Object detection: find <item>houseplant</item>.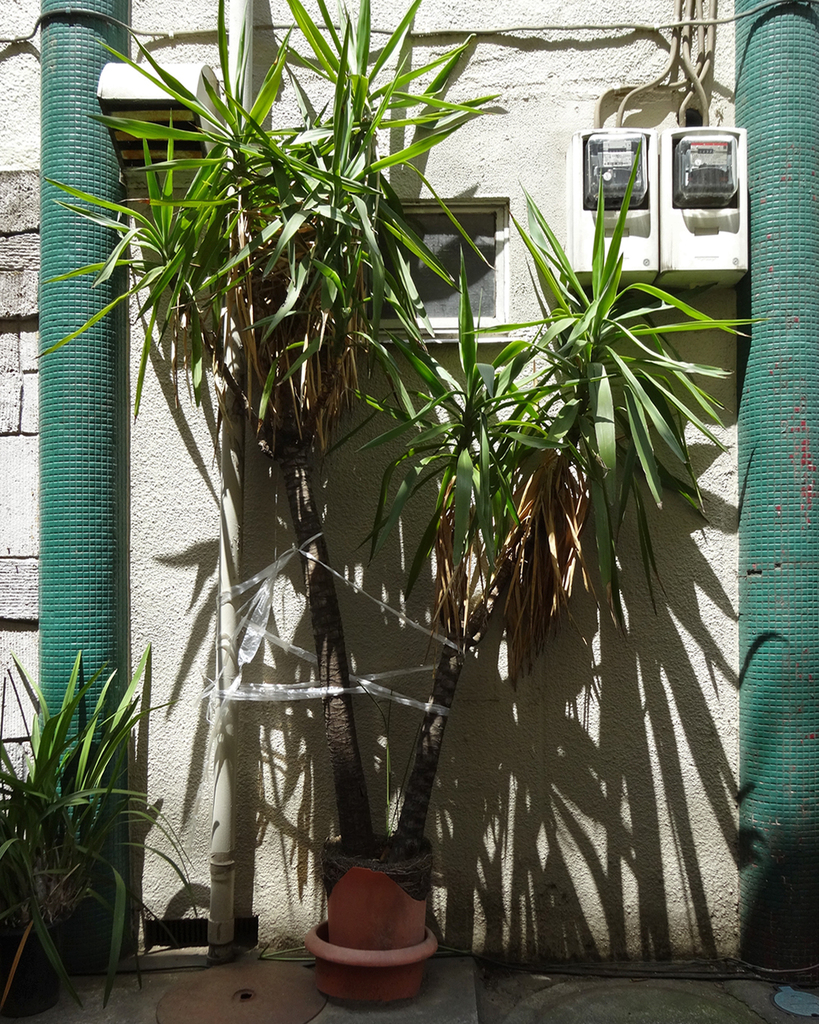
locate(0, 649, 196, 995).
